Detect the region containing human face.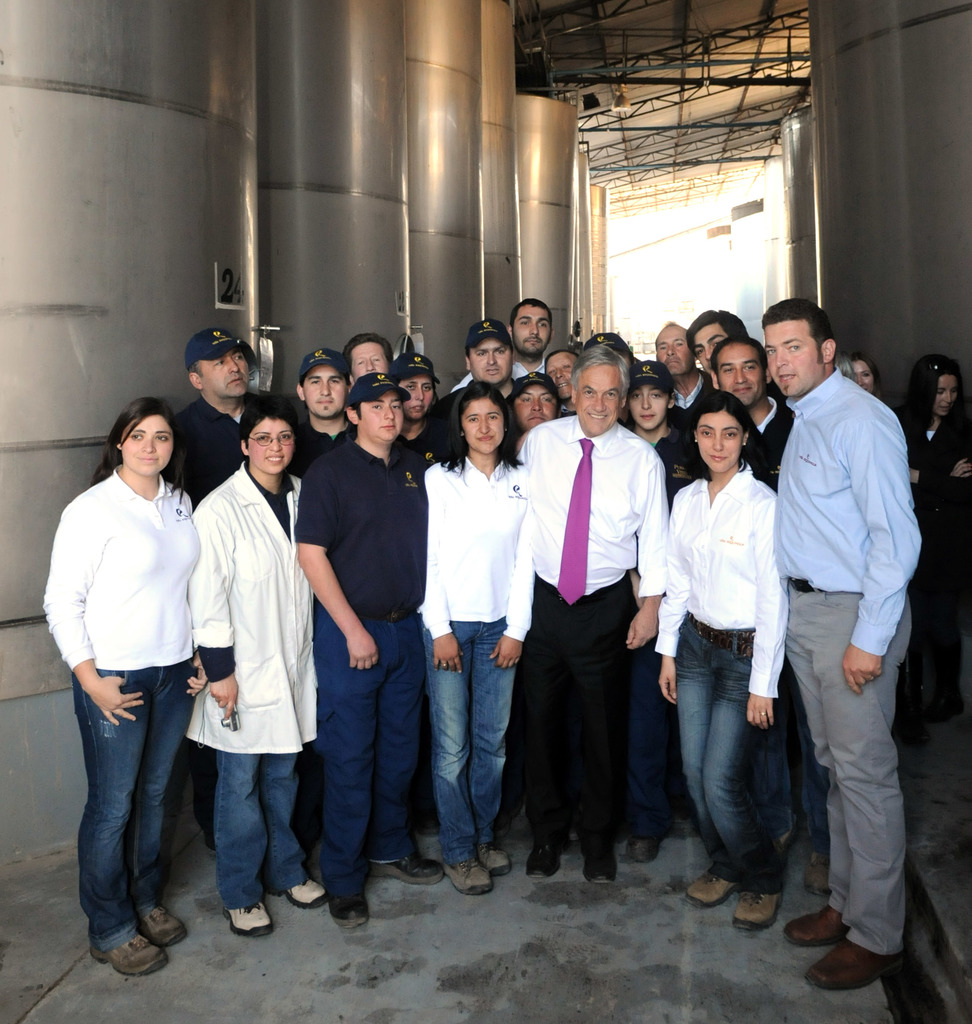
(464,396,502,449).
